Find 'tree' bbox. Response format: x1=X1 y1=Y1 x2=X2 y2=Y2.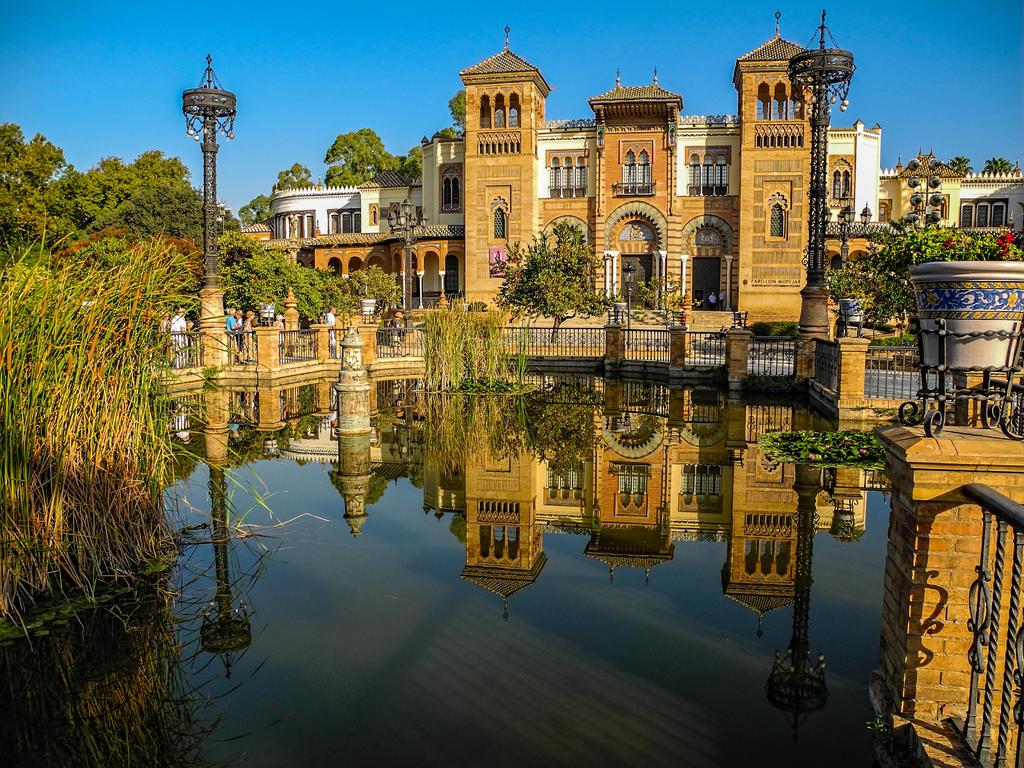
x1=822 y1=218 x2=1023 y2=333.
